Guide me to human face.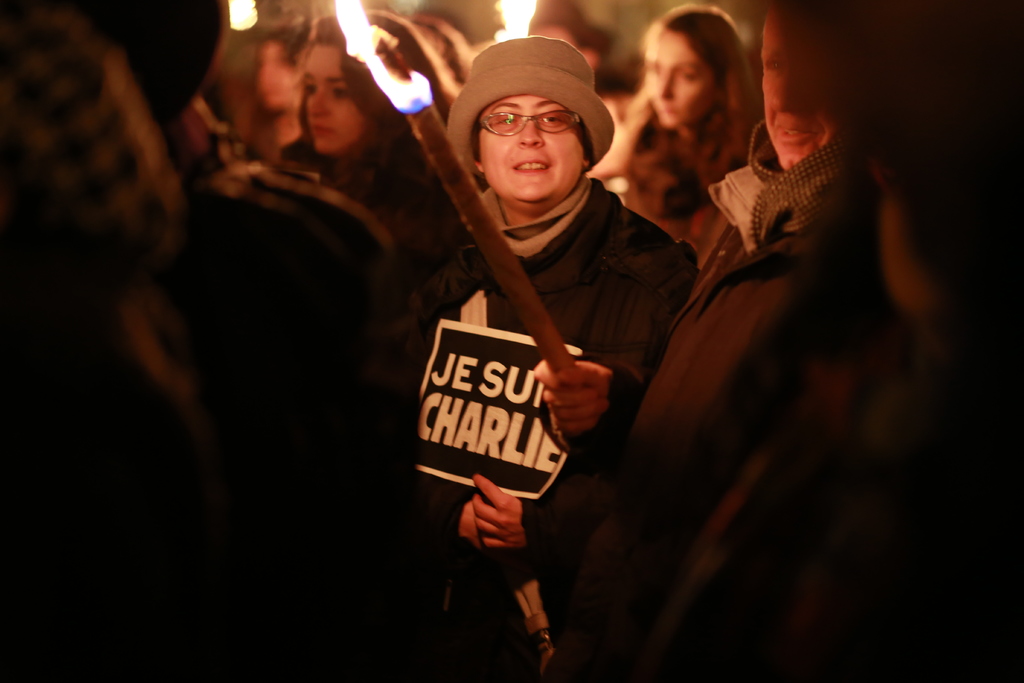
Guidance: (x1=648, y1=28, x2=708, y2=126).
